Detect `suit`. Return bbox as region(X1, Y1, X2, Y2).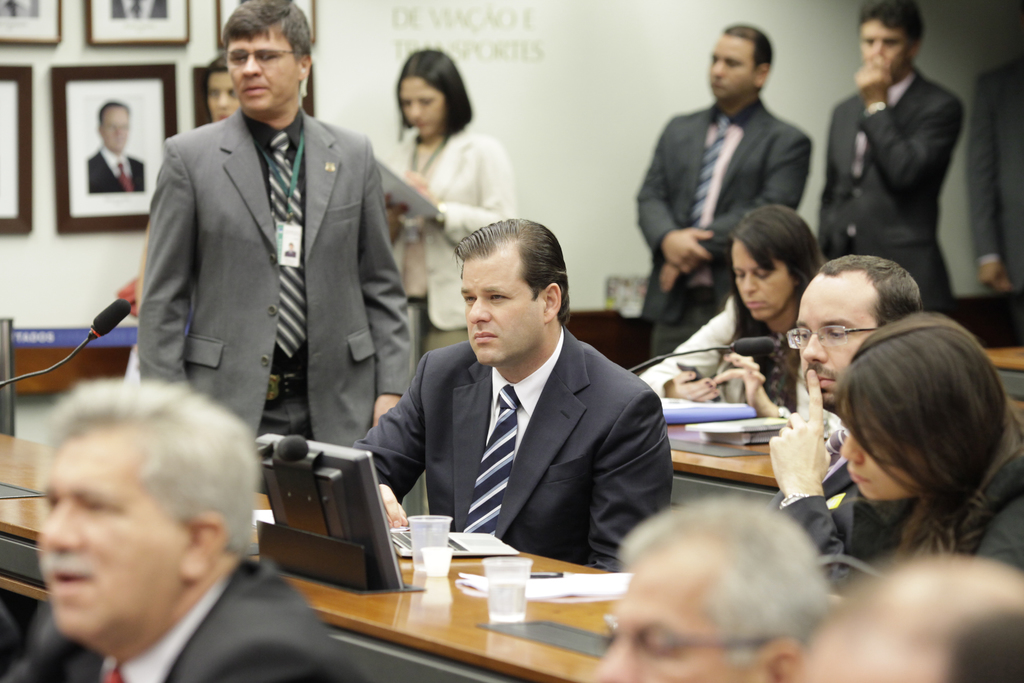
region(354, 325, 674, 568).
